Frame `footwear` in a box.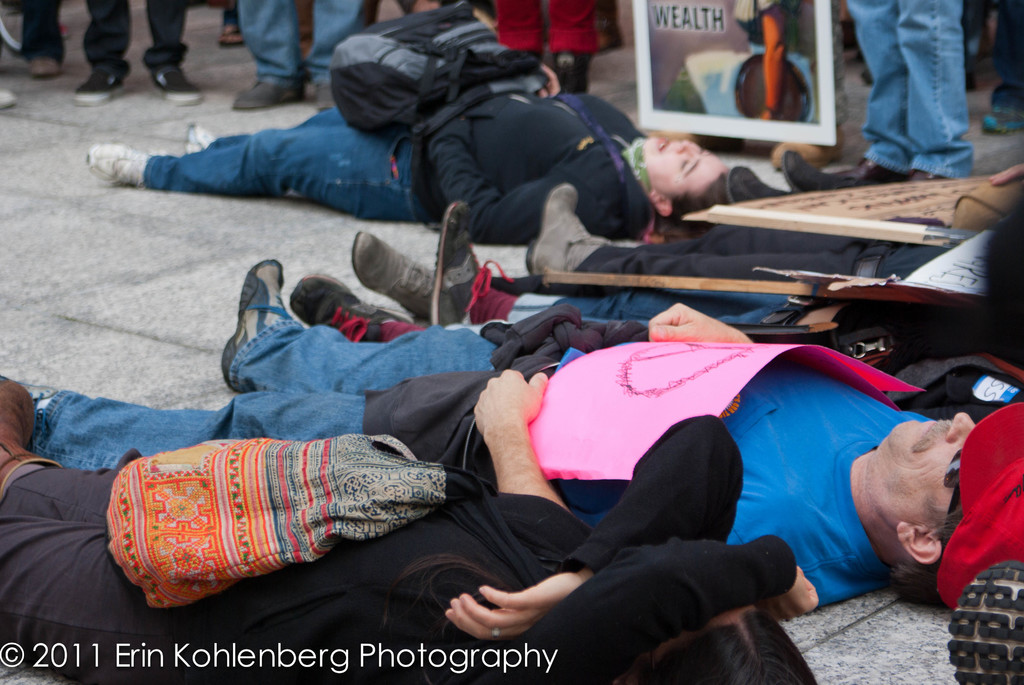
bbox=[426, 196, 488, 335].
